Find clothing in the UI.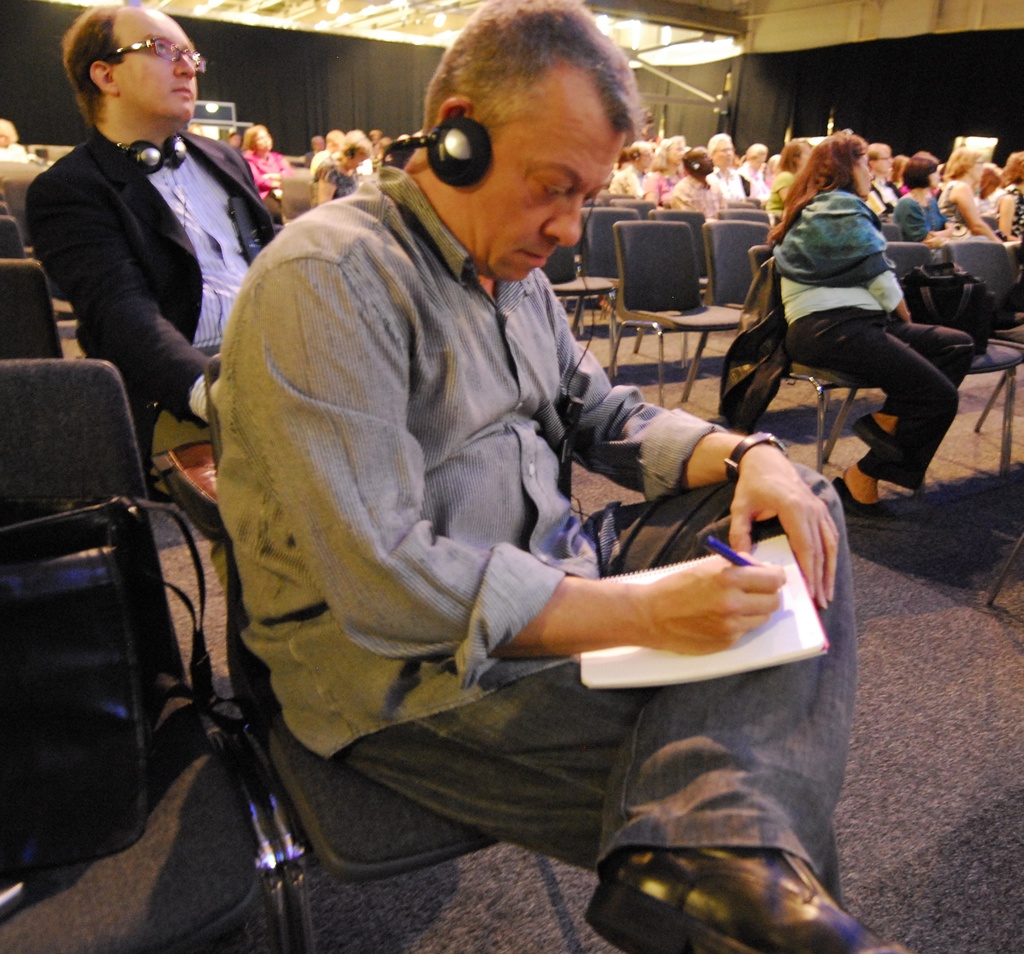
UI element at {"left": 214, "top": 156, "right": 859, "bottom": 917}.
